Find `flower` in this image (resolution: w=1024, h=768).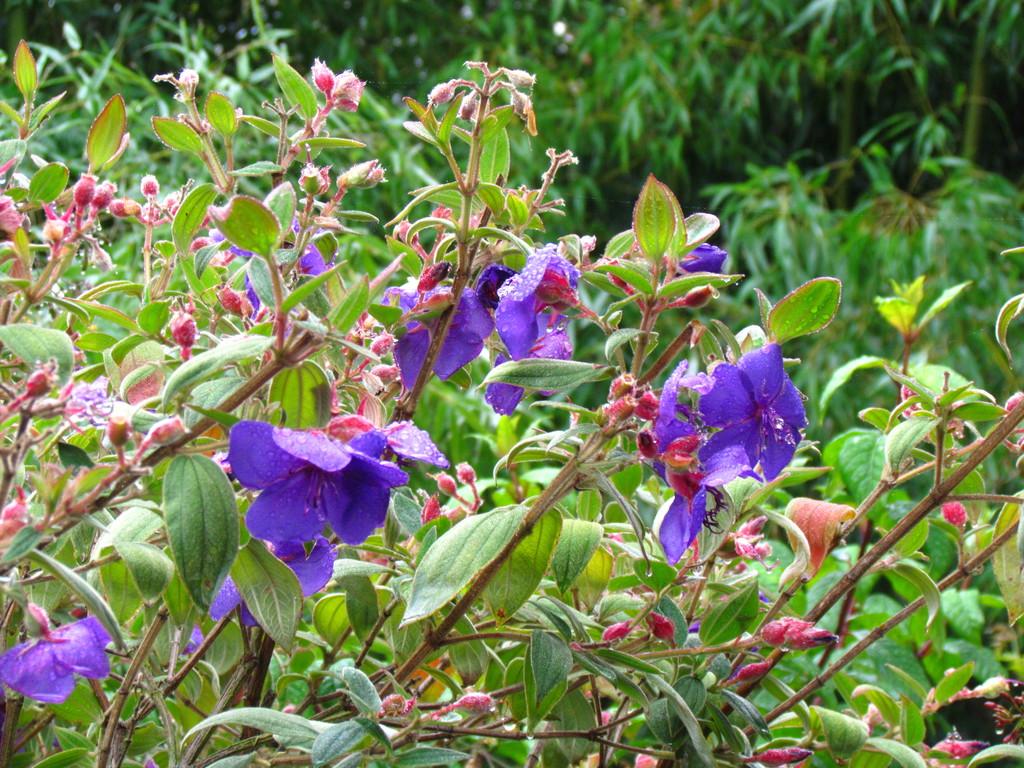
<region>377, 694, 418, 724</region>.
